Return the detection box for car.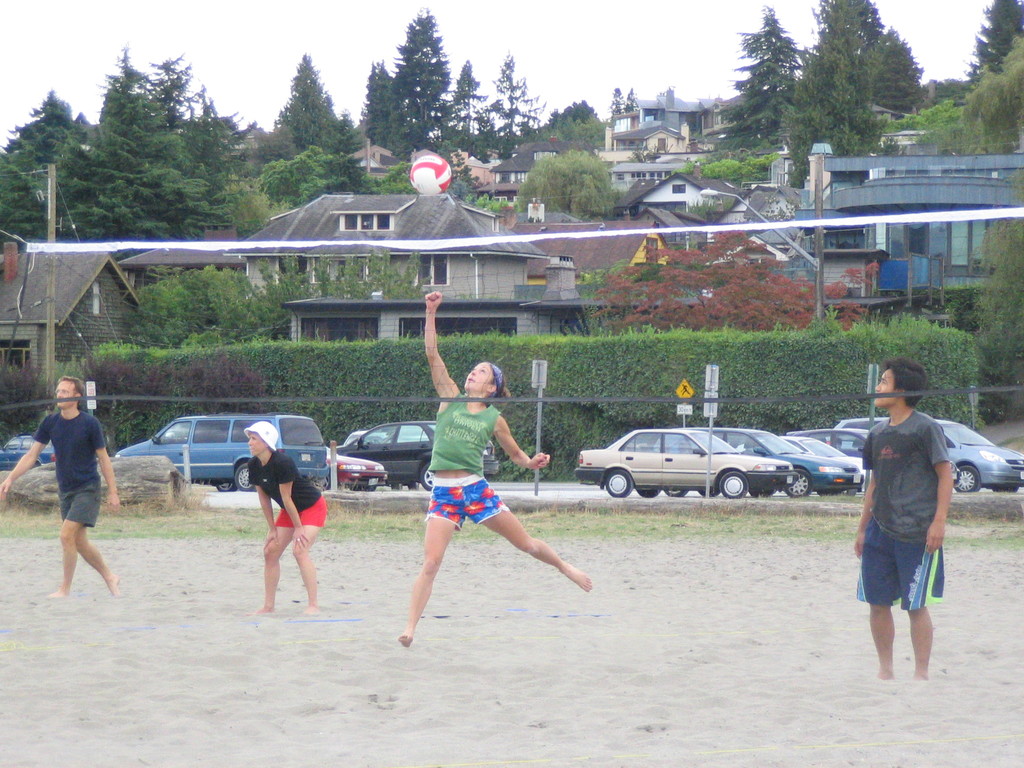
(335, 416, 508, 490).
